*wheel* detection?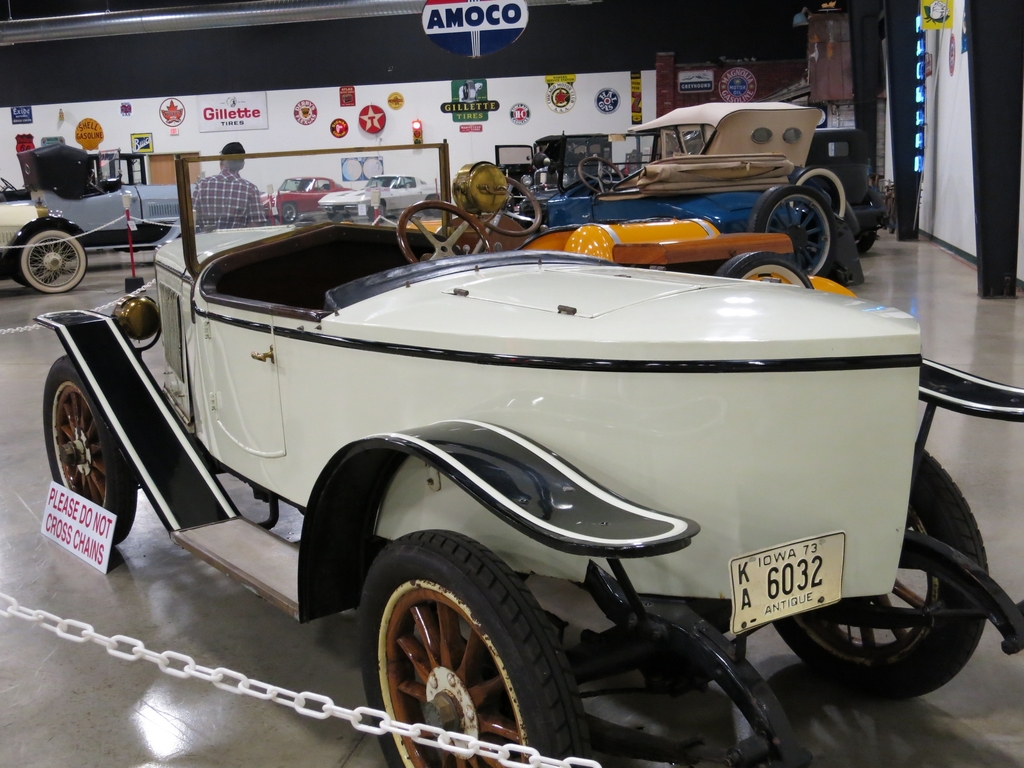
bbox(747, 186, 834, 278)
